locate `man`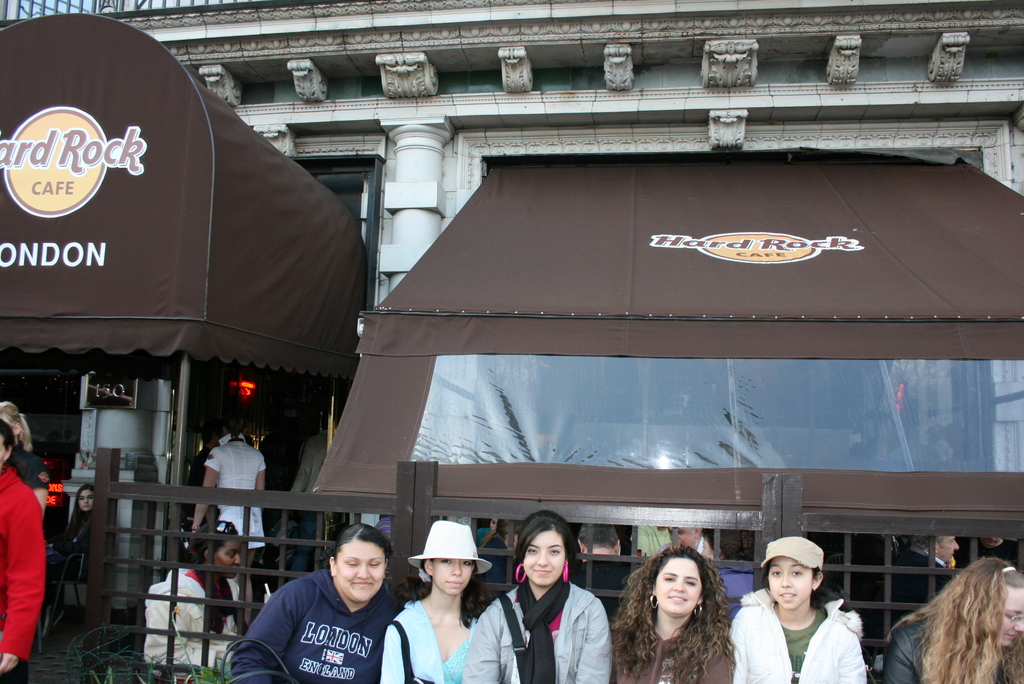
region(575, 525, 645, 617)
